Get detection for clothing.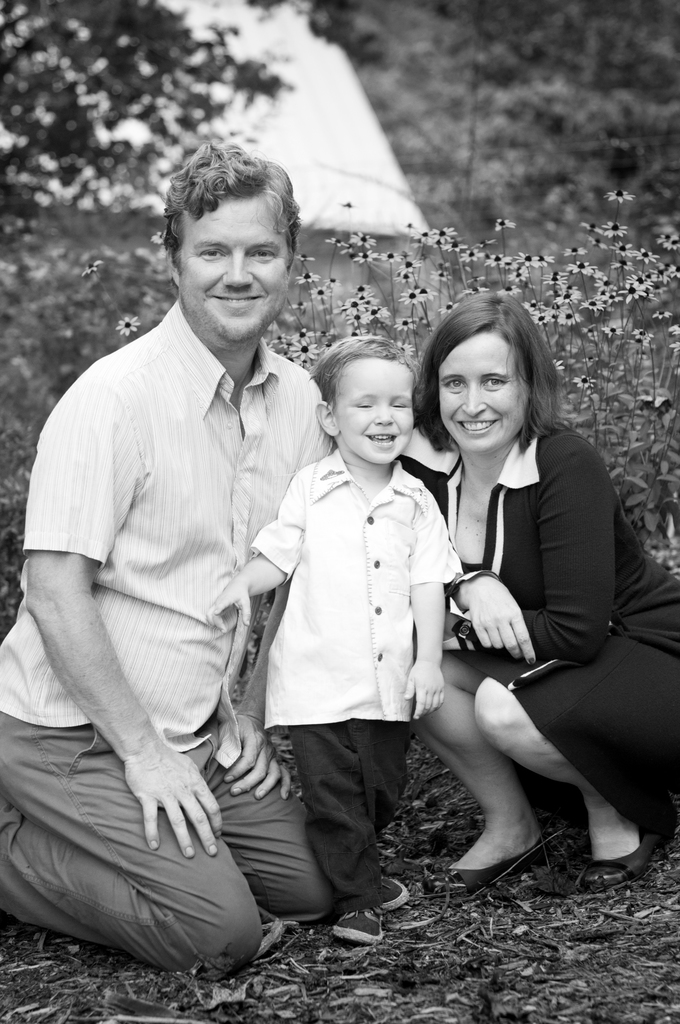
Detection: {"x1": 238, "y1": 431, "x2": 469, "y2": 901}.
